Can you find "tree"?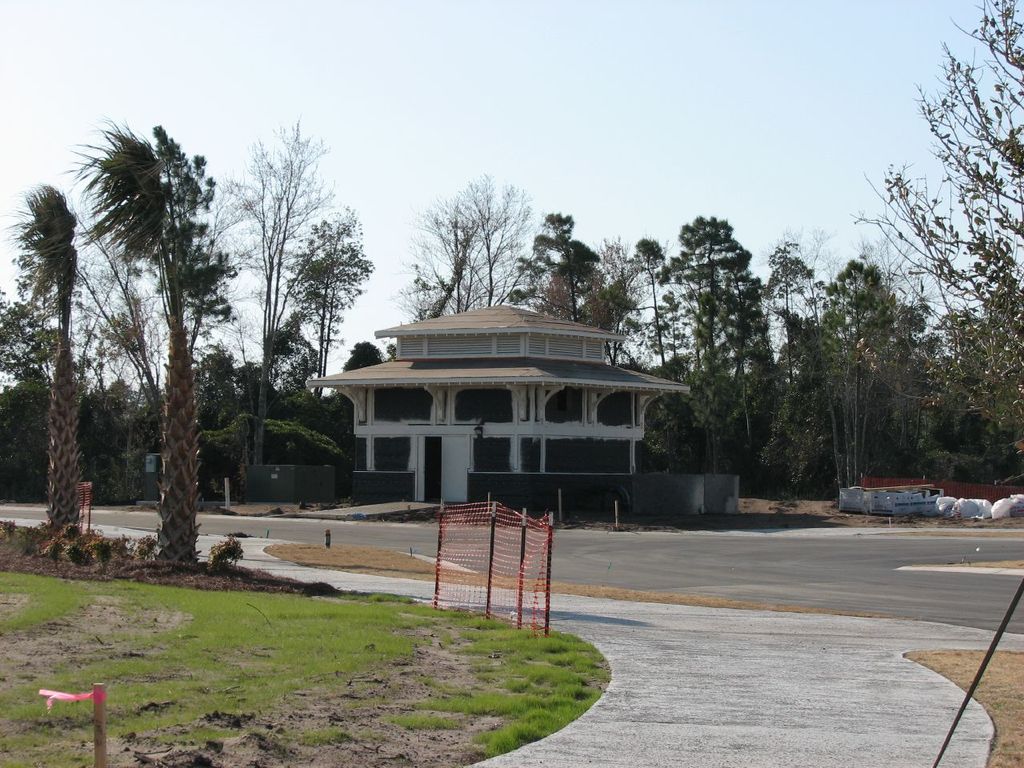
Yes, bounding box: crop(343, 339, 385, 374).
